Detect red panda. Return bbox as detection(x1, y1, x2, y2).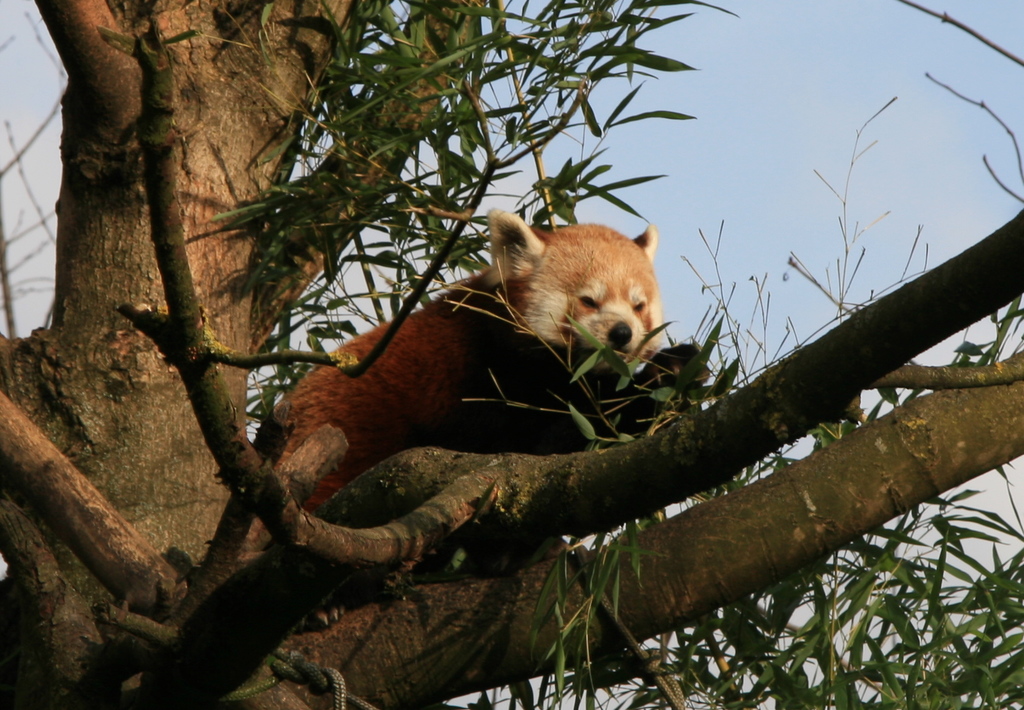
detection(136, 211, 710, 709).
